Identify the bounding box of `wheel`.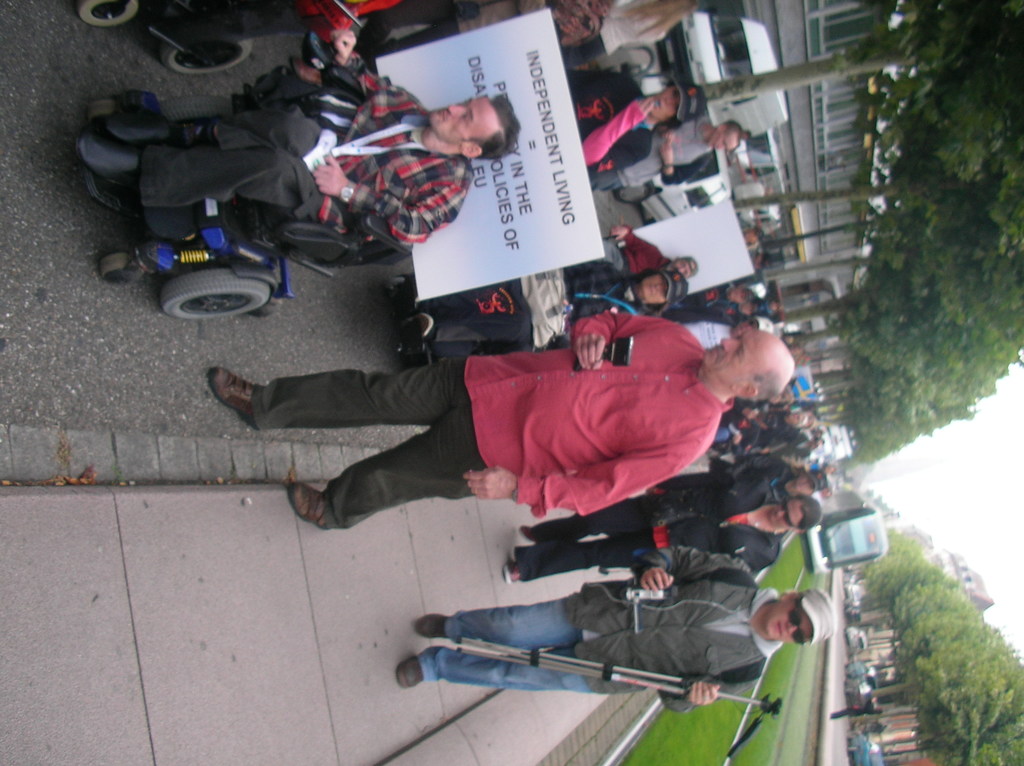
<bbox>84, 99, 124, 122</bbox>.
